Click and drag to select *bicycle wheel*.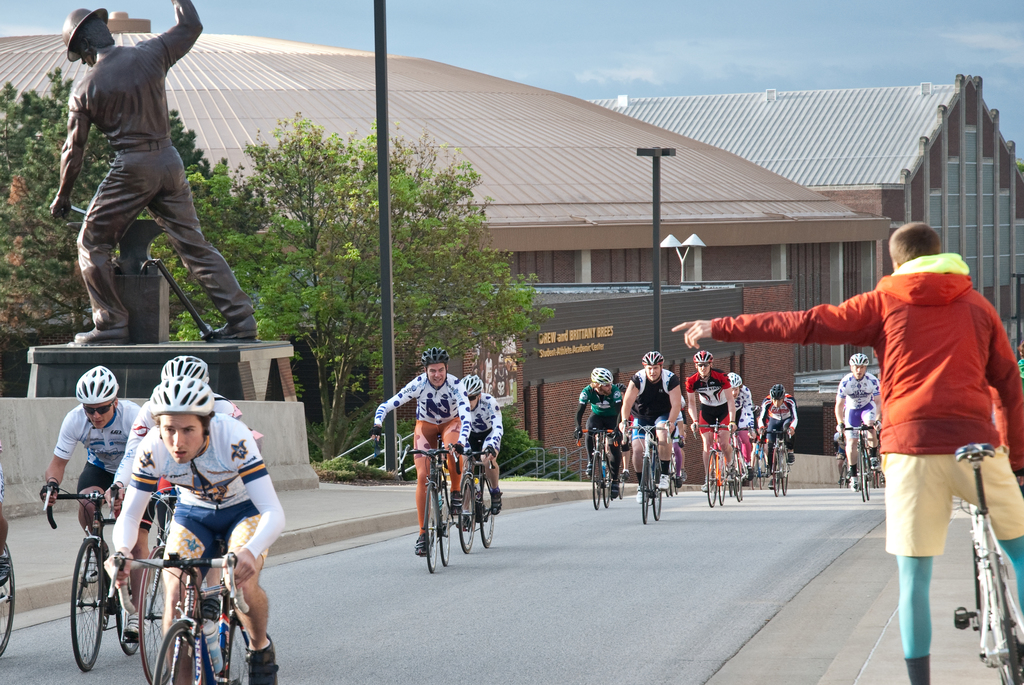
Selection: [left=0, top=542, right=16, bottom=660].
